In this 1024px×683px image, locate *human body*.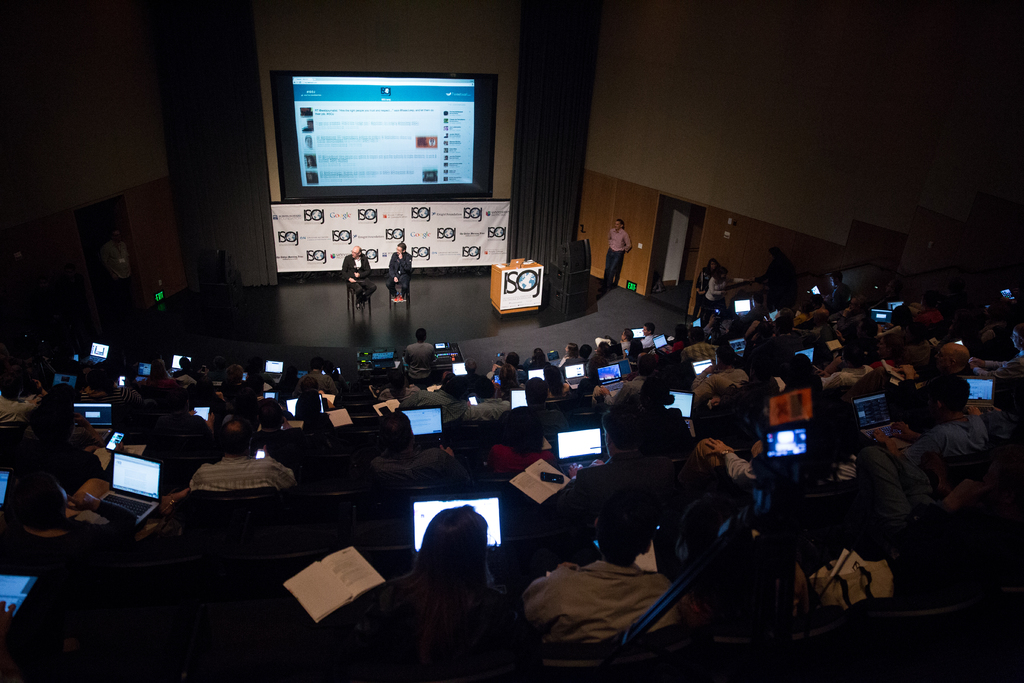
Bounding box: box(700, 264, 749, 314).
